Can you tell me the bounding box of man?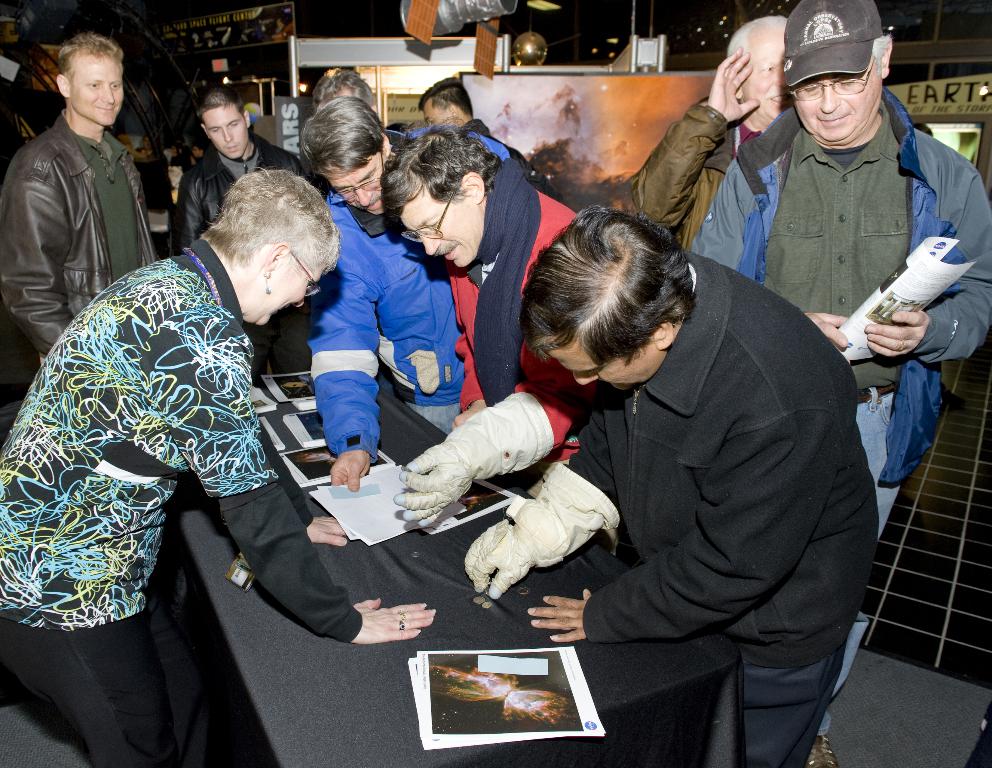
687, 0, 991, 767.
